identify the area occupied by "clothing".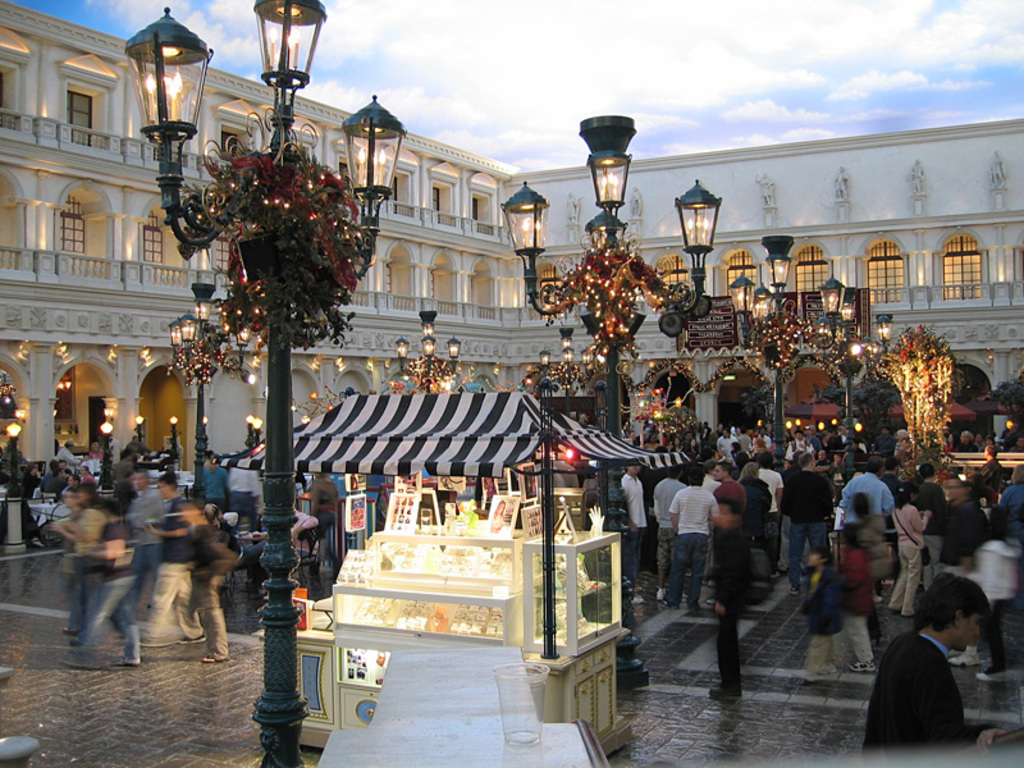
Area: 614 471 643 577.
